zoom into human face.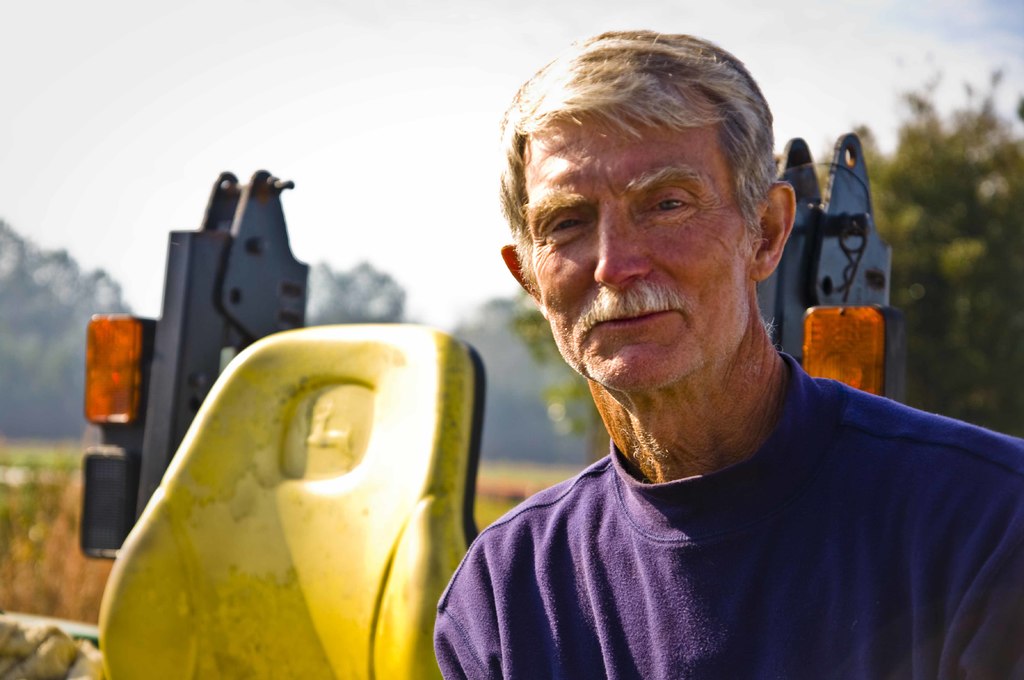
Zoom target: BBox(531, 86, 745, 392).
